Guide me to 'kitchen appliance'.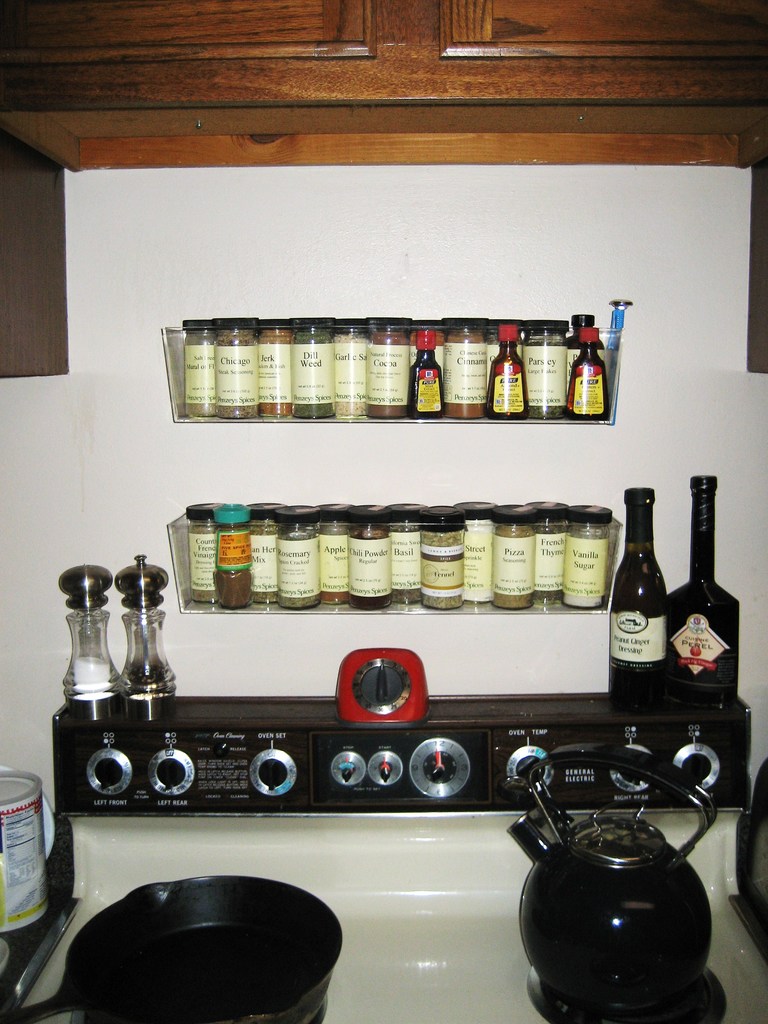
Guidance: 63/566/127/700.
